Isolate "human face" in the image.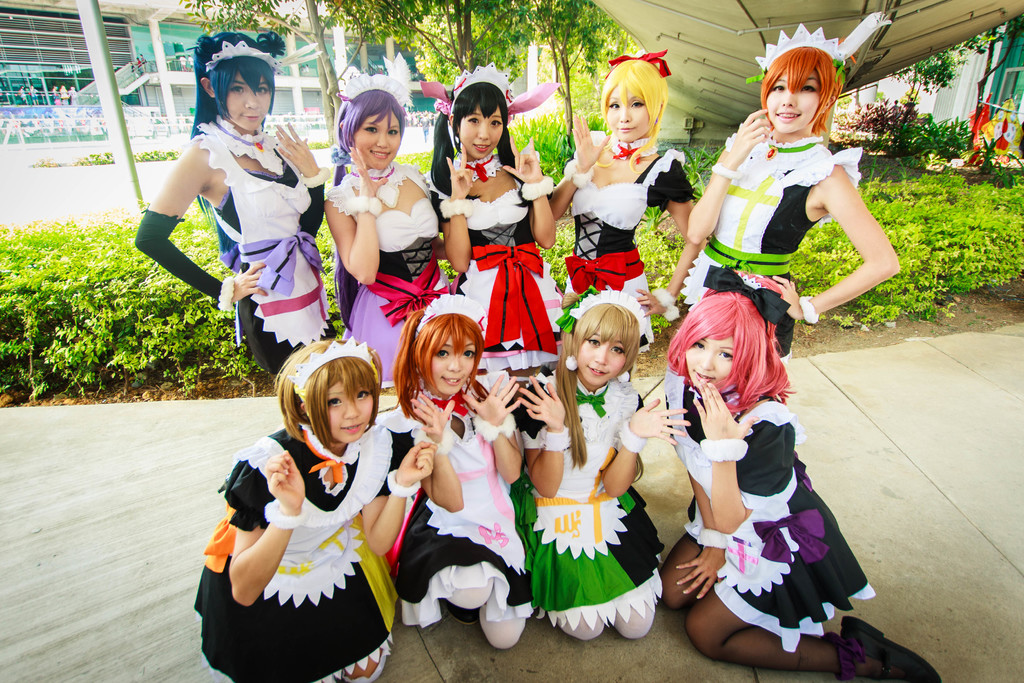
Isolated region: {"x1": 689, "y1": 328, "x2": 737, "y2": 389}.
